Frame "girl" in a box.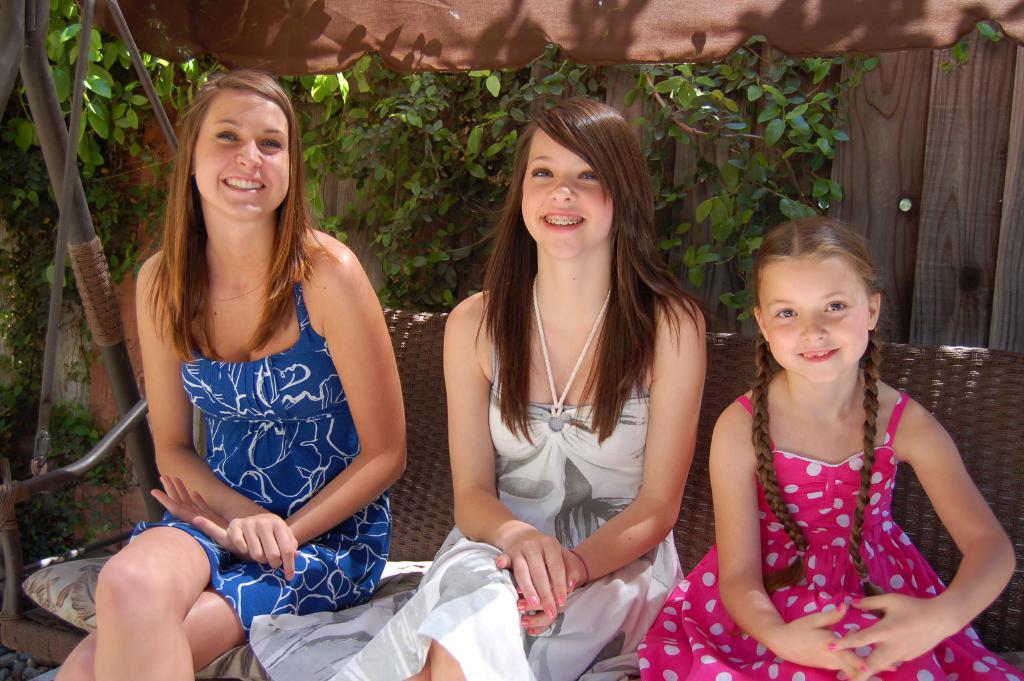
select_region(636, 216, 1023, 680).
